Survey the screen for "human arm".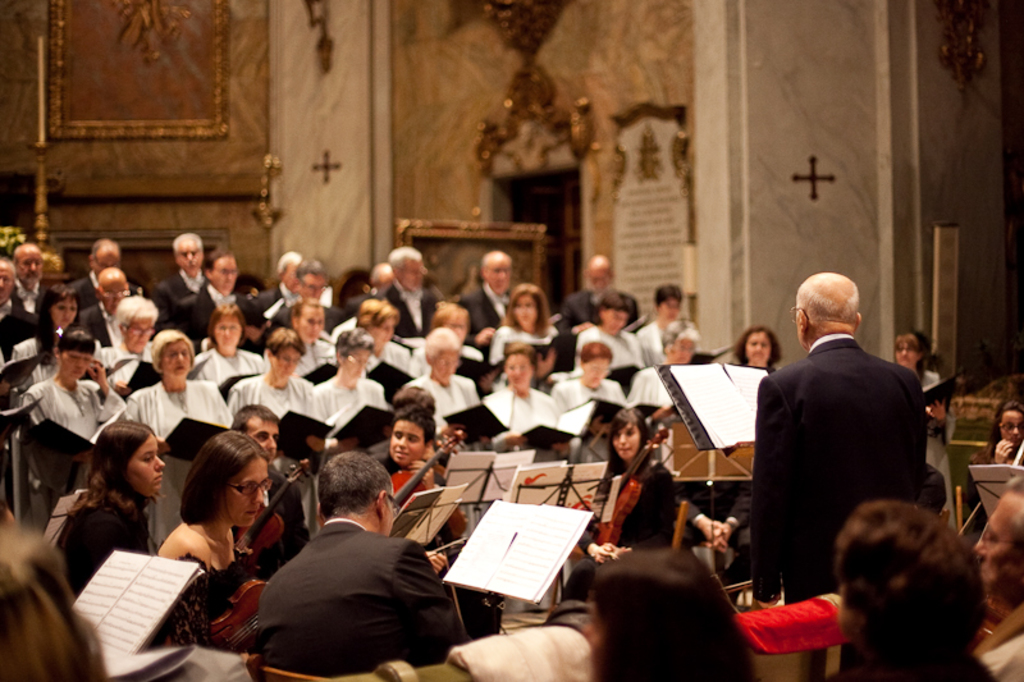
Survey found: 748, 379, 812, 600.
